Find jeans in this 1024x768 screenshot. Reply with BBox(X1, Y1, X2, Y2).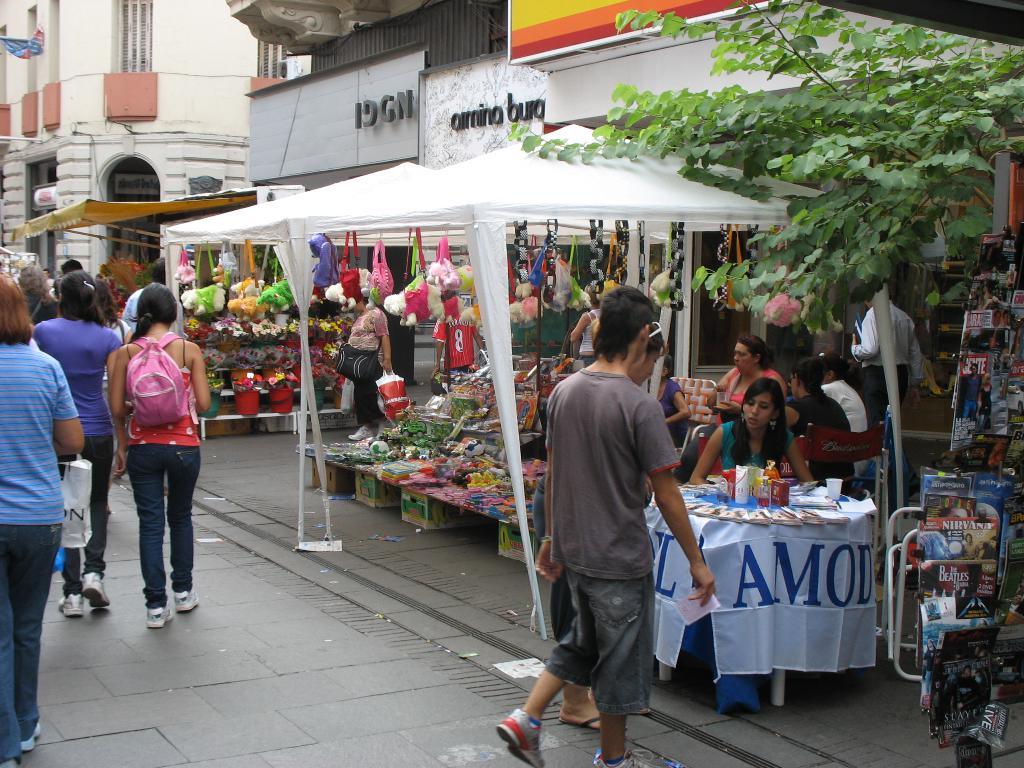
BBox(538, 565, 662, 707).
